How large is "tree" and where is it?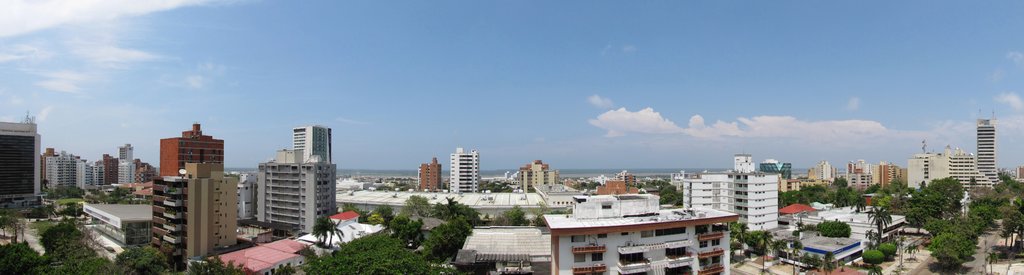
Bounding box: bbox=(852, 179, 919, 203).
